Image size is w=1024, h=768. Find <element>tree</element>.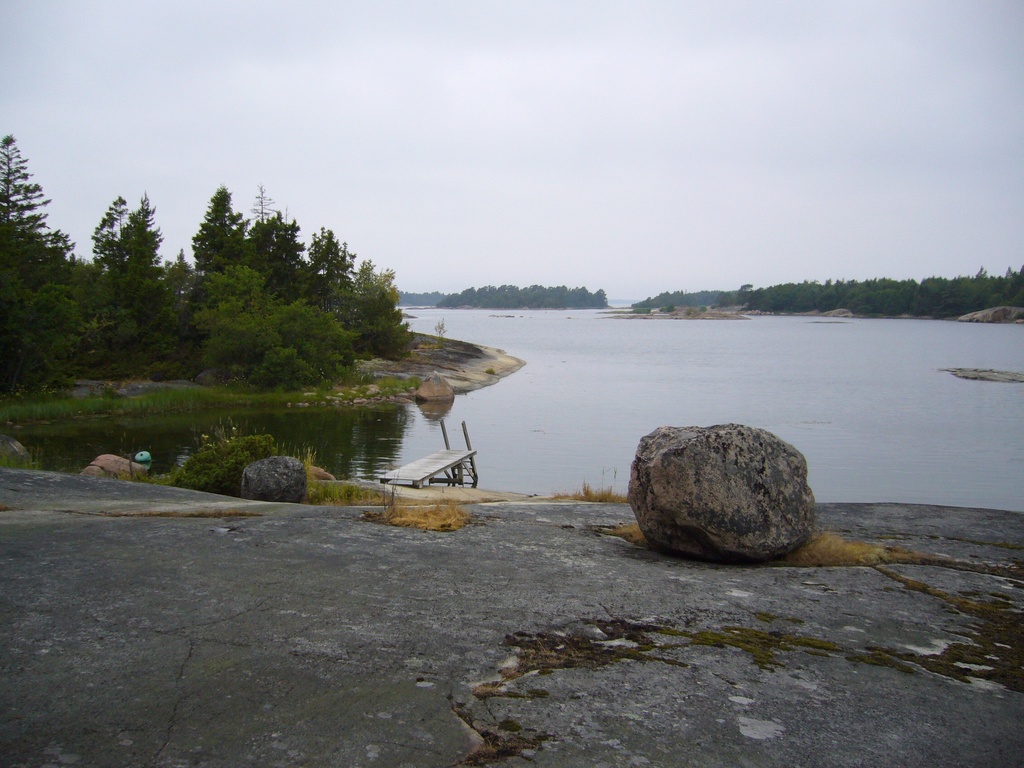
box(246, 208, 308, 294).
